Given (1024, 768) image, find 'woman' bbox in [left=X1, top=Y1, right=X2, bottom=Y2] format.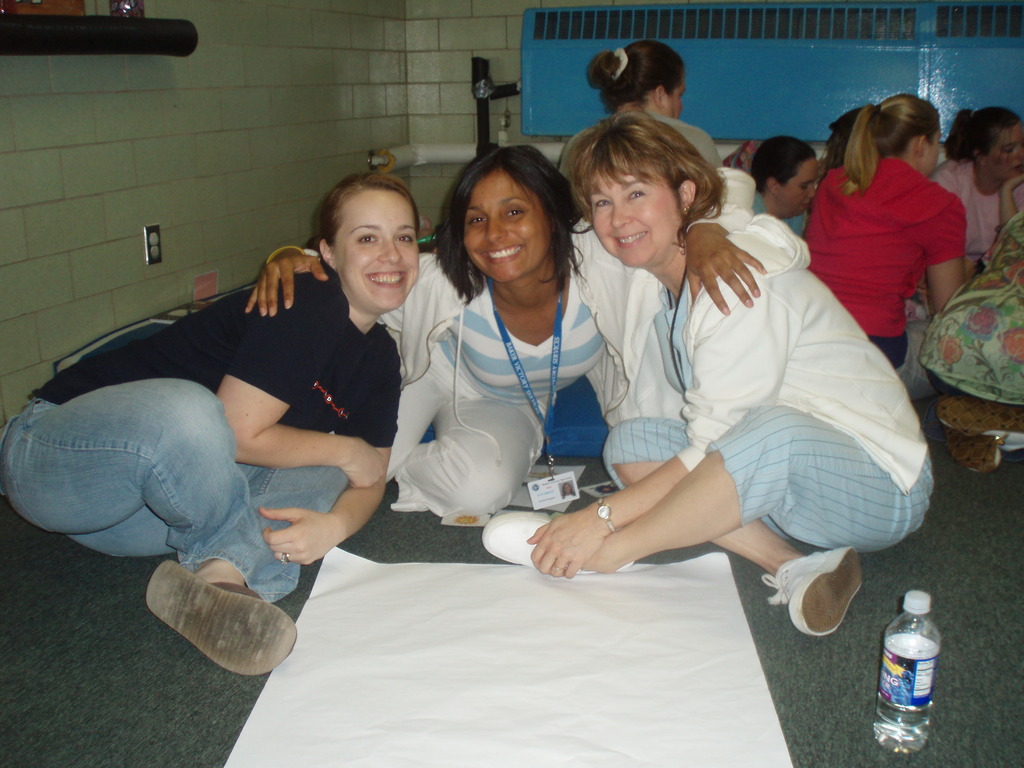
[left=908, top=104, right=1023, bottom=404].
